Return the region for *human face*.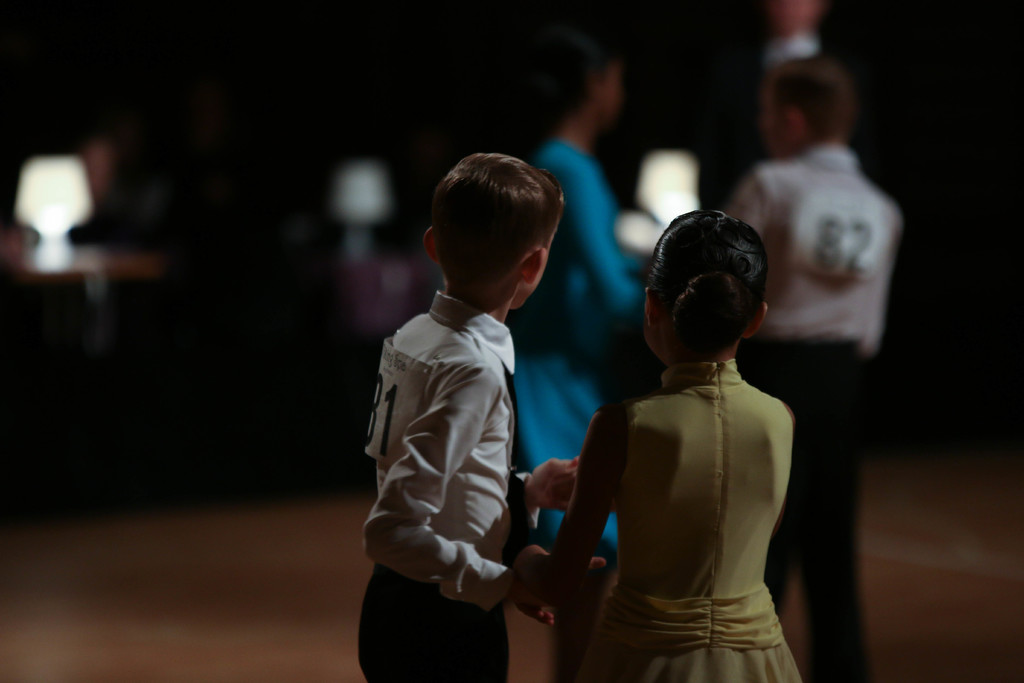
<box>591,63,622,132</box>.
